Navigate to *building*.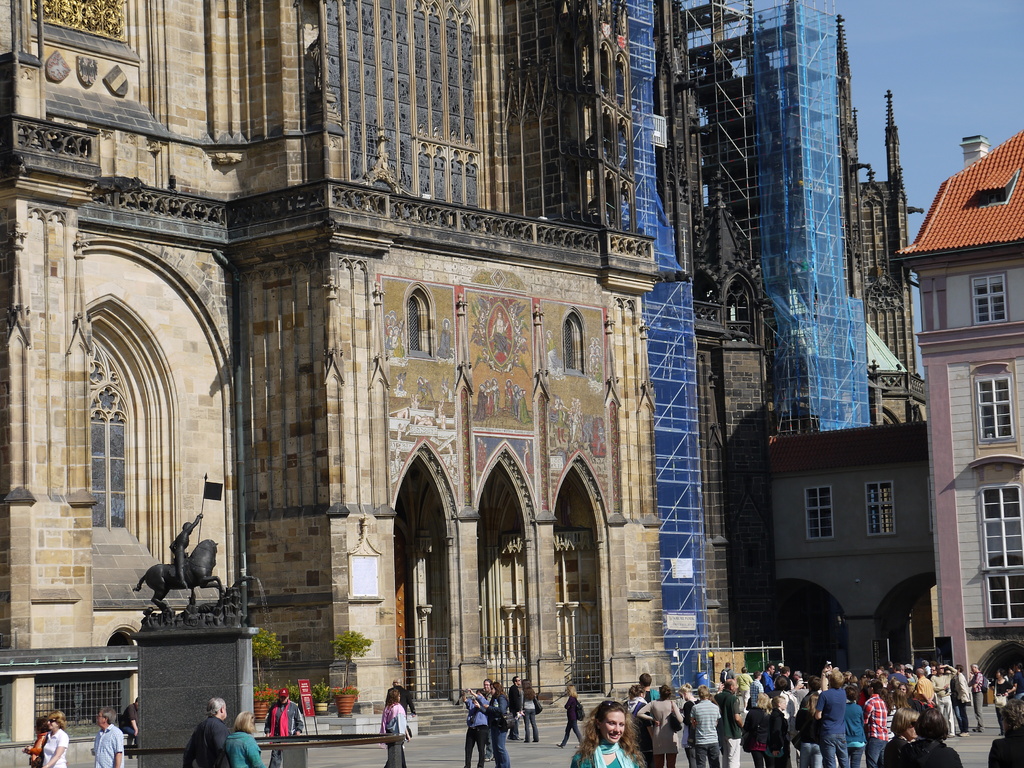
Navigation target: left=771, top=431, right=934, bottom=683.
